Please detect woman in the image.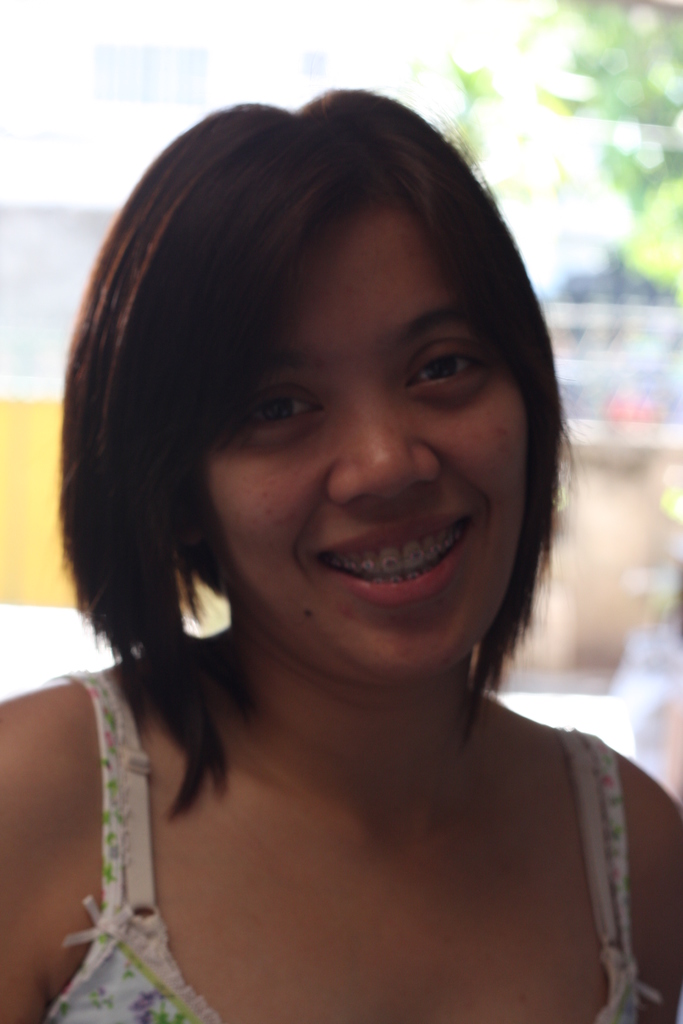
Rect(8, 78, 677, 1020).
